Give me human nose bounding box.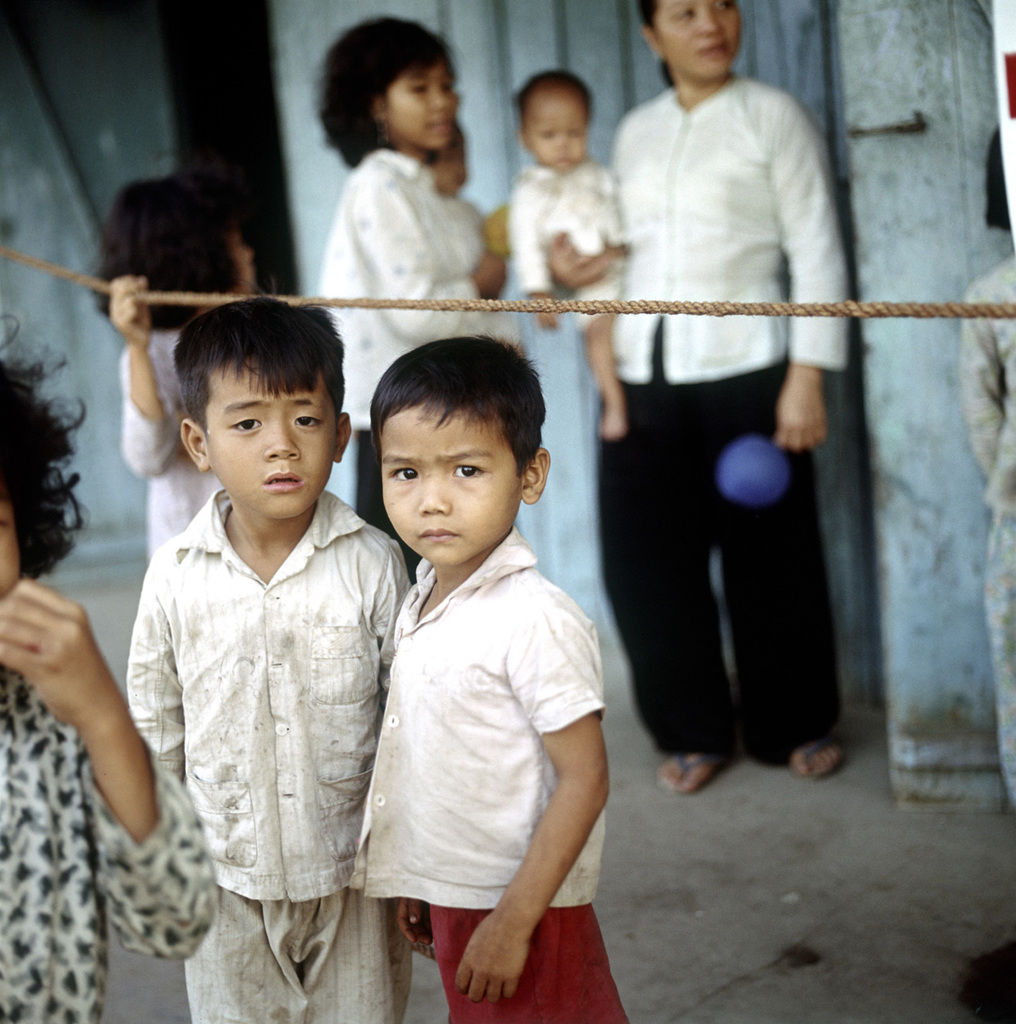
bbox=(429, 85, 445, 112).
